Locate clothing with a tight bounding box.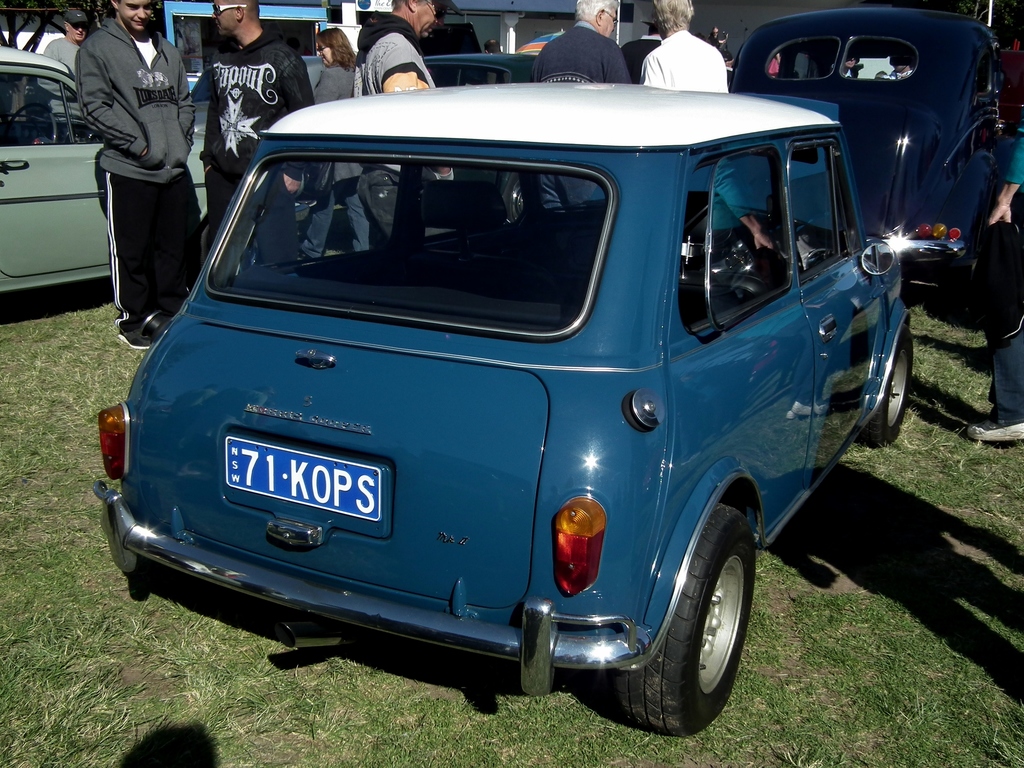
box(360, 19, 465, 255).
